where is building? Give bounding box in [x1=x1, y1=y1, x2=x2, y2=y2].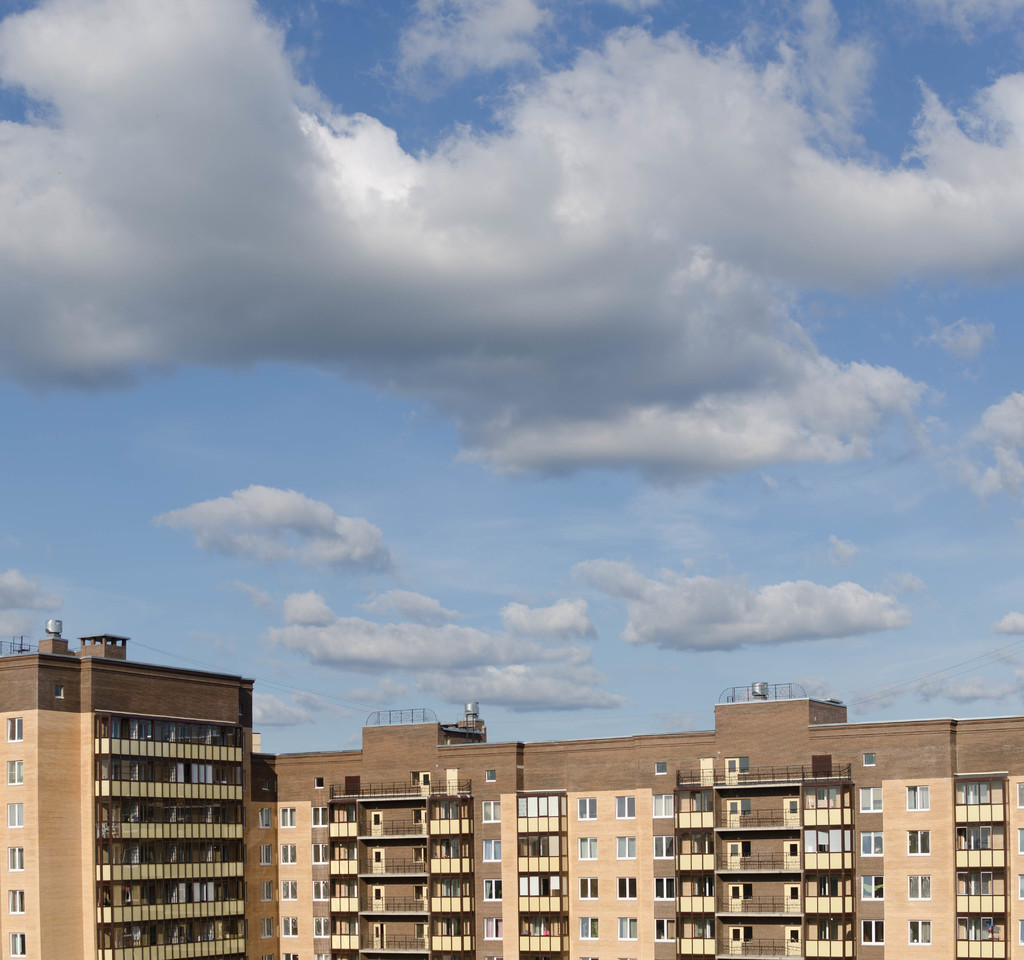
[x1=246, y1=703, x2=1023, y2=959].
